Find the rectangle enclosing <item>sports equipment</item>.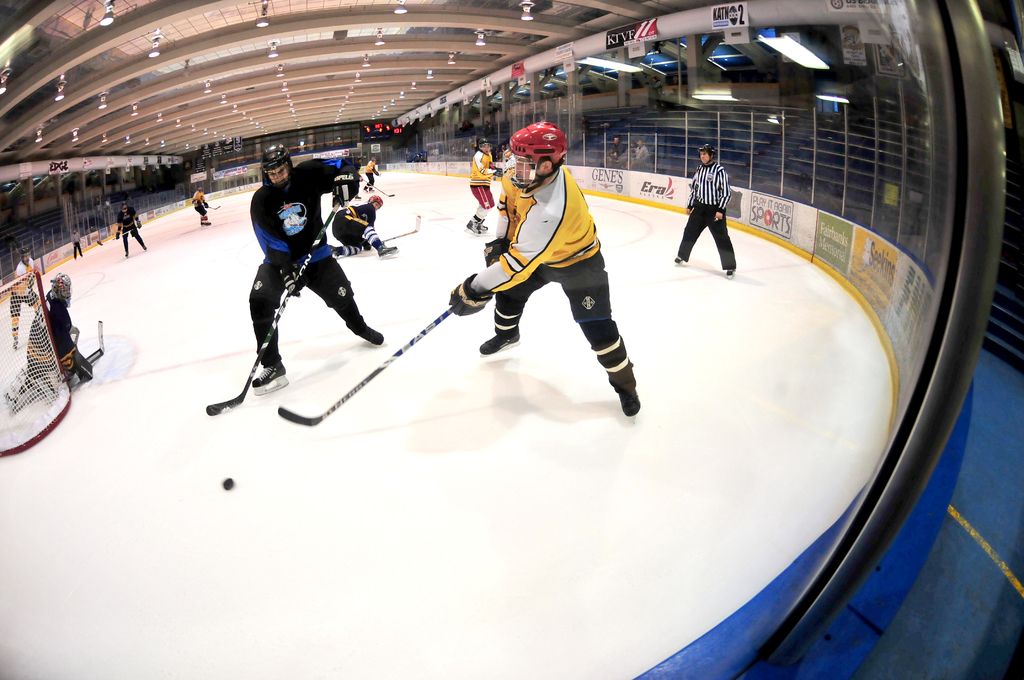
locate(502, 123, 568, 190).
